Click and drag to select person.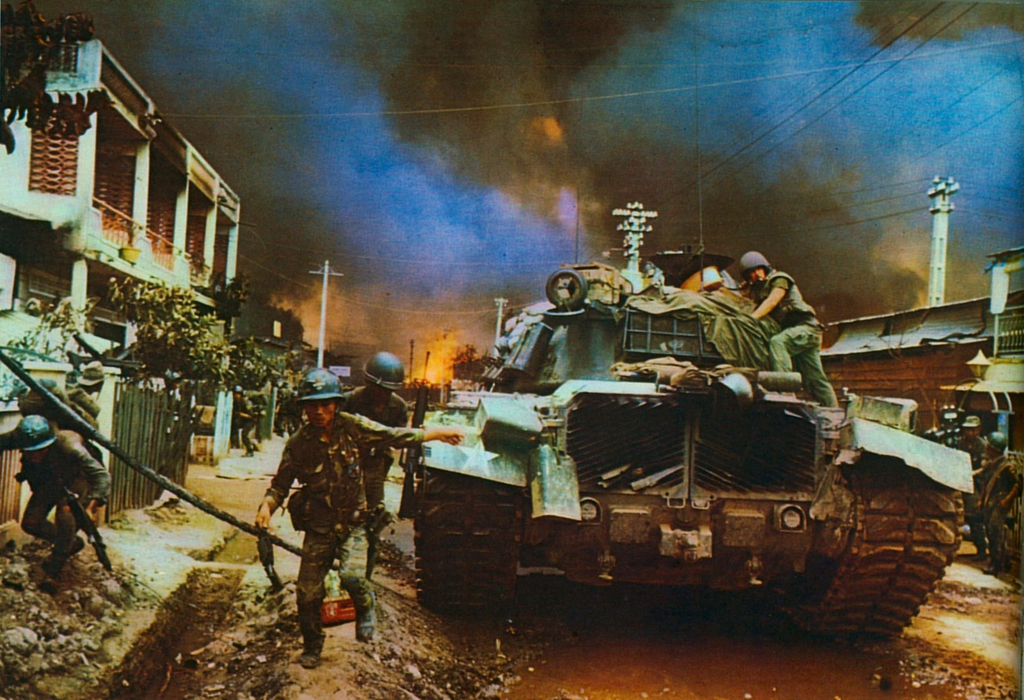
Selection: x1=957 y1=413 x2=990 y2=463.
